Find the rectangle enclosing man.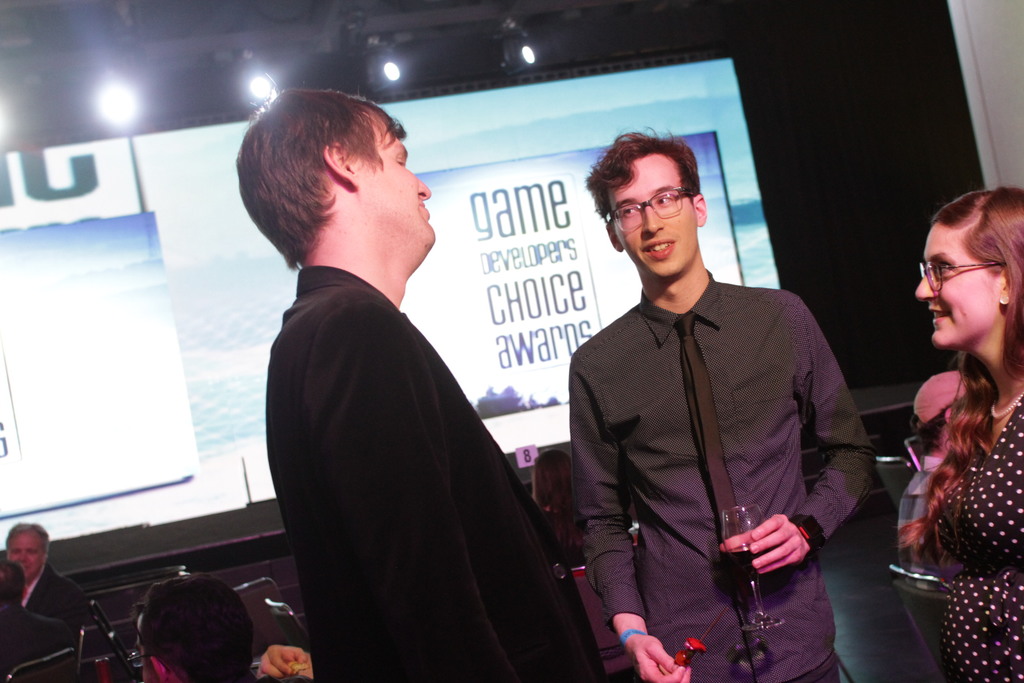
bbox(537, 132, 888, 682).
